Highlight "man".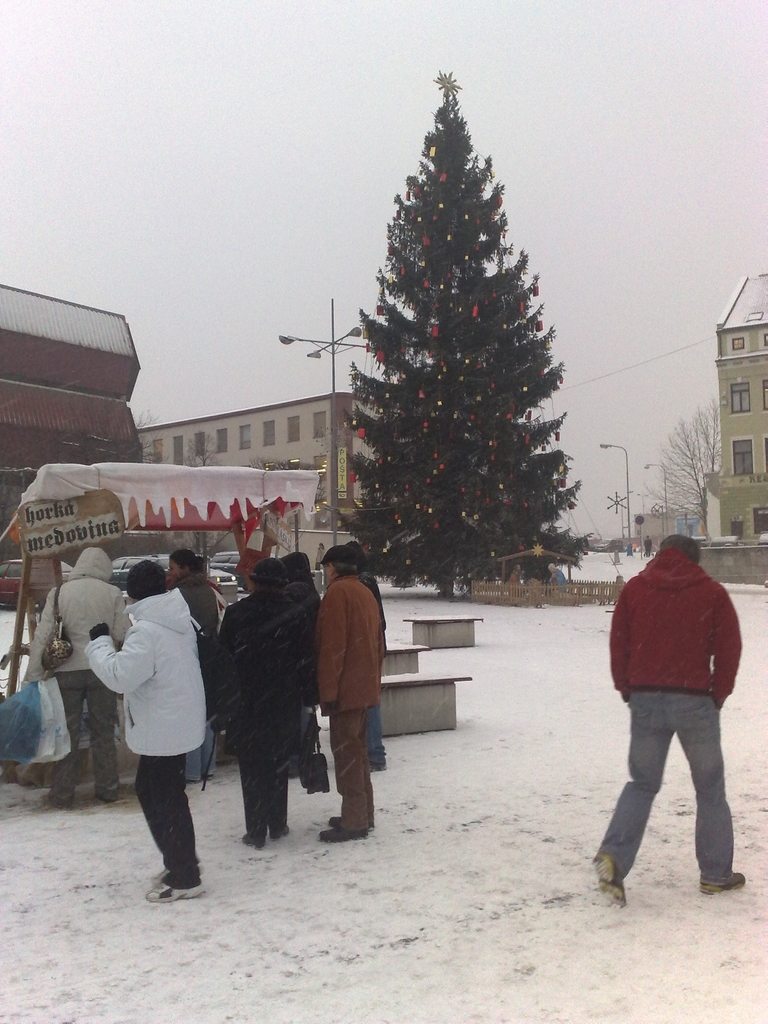
Highlighted region: {"x1": 39, "y1": 539, "x2": 132, "y2": 799}.
